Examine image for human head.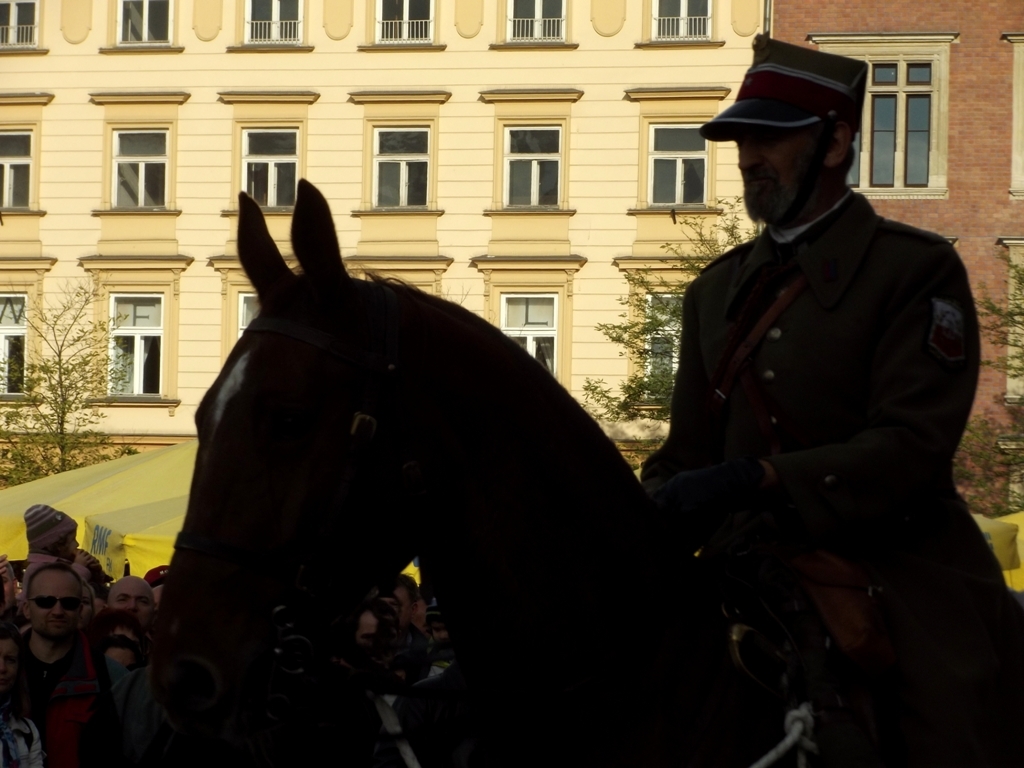
Examination result: bbox(72, 588, 97, 641).
